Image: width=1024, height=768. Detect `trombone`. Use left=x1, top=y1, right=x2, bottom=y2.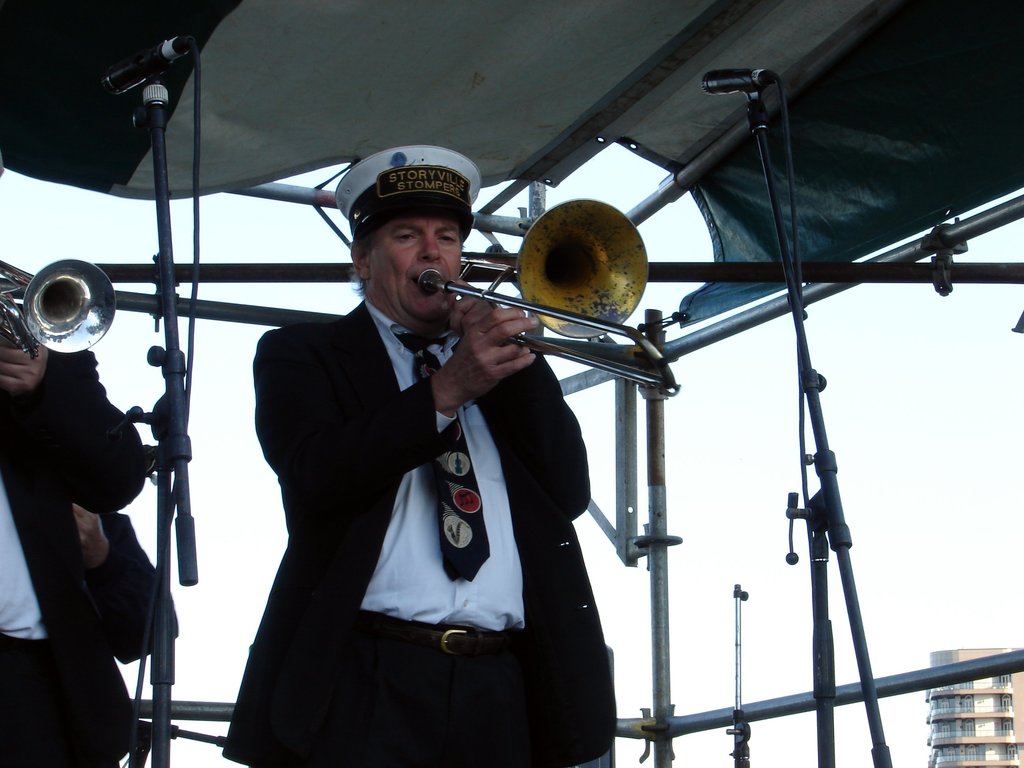
left=416, top=198, right=678, bottom=390.
